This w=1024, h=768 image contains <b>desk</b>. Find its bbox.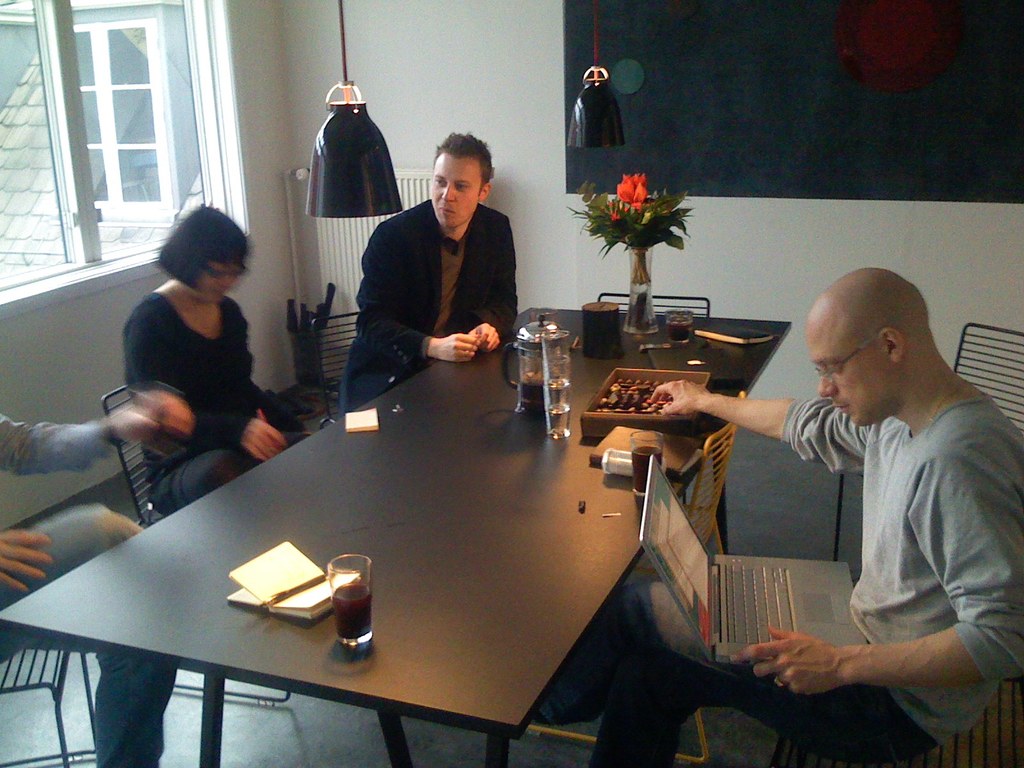
(left=0, top=305, right=790, bottom=767).
